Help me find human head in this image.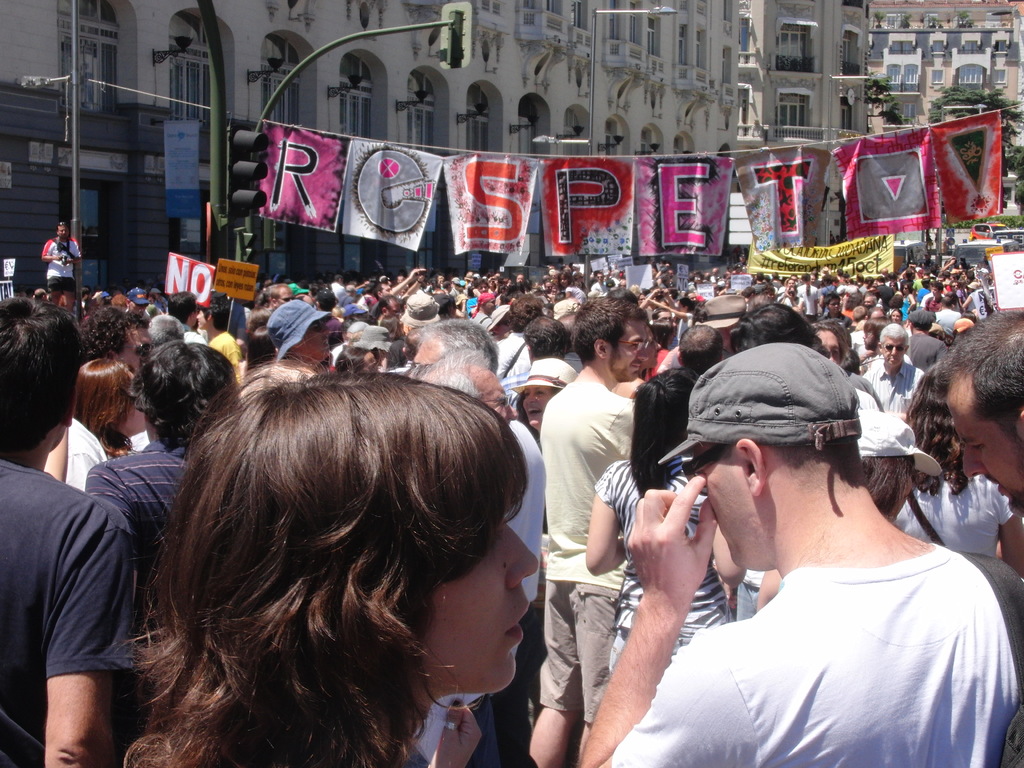
Found it: {"x1": 410, "y1": 318, "x2": 498, "y2": 376}.
